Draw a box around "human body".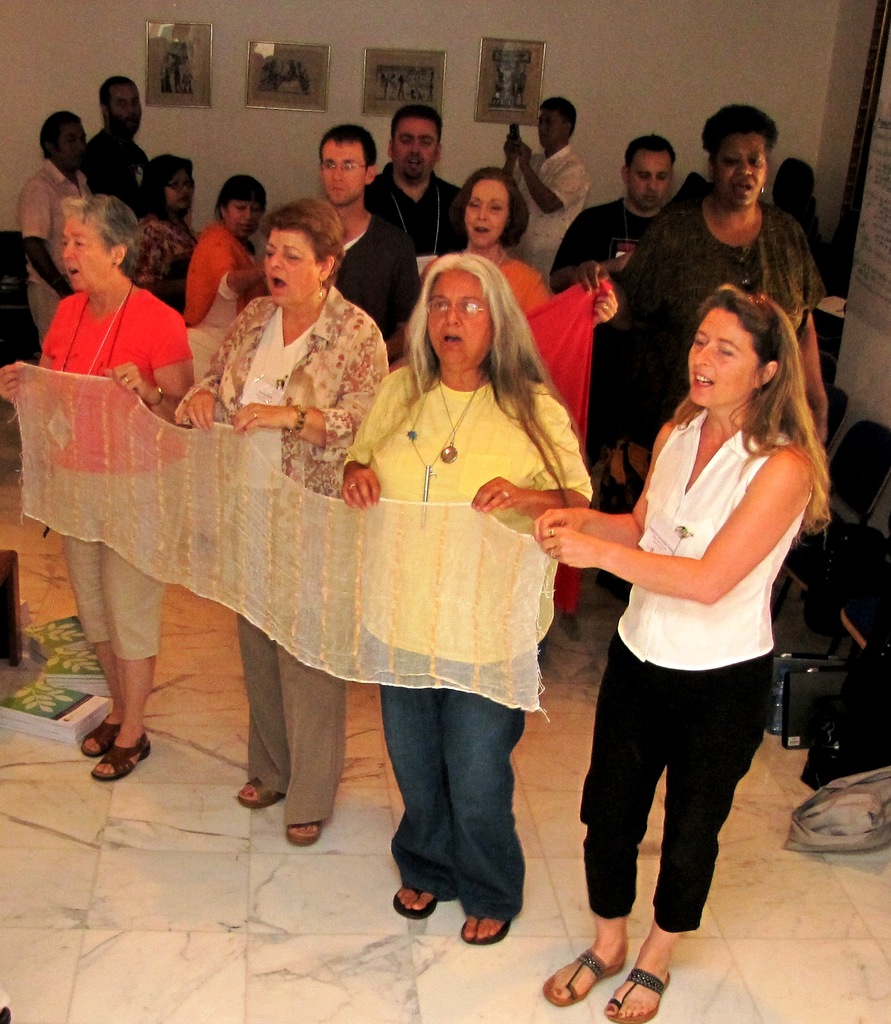
locate(76, 125, 145, 225).
